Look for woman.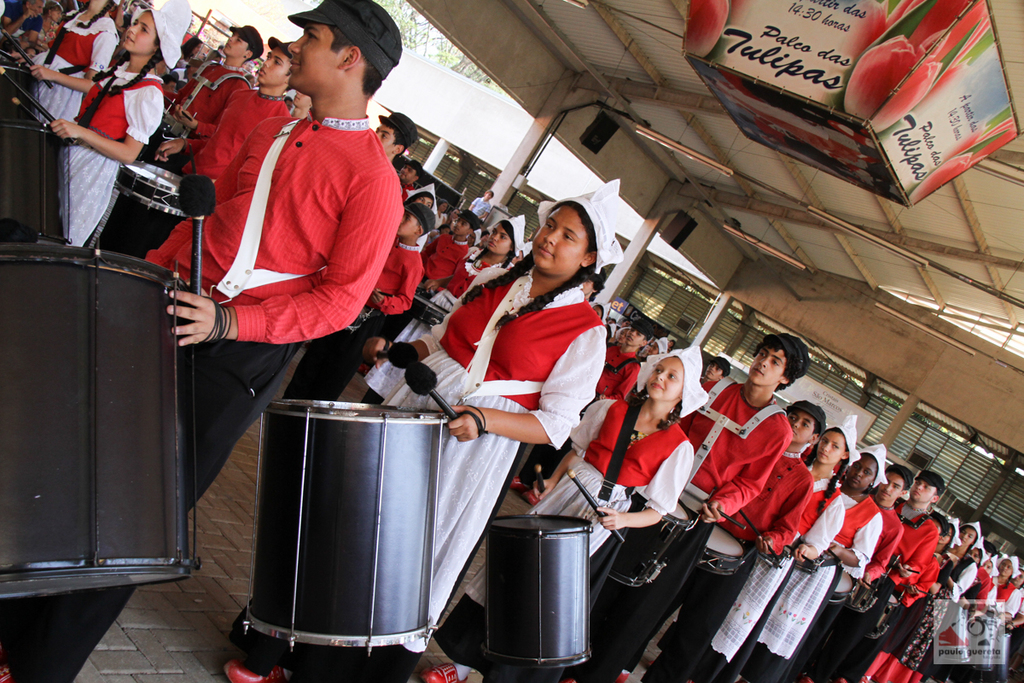
Found: 218 175 628 682.
